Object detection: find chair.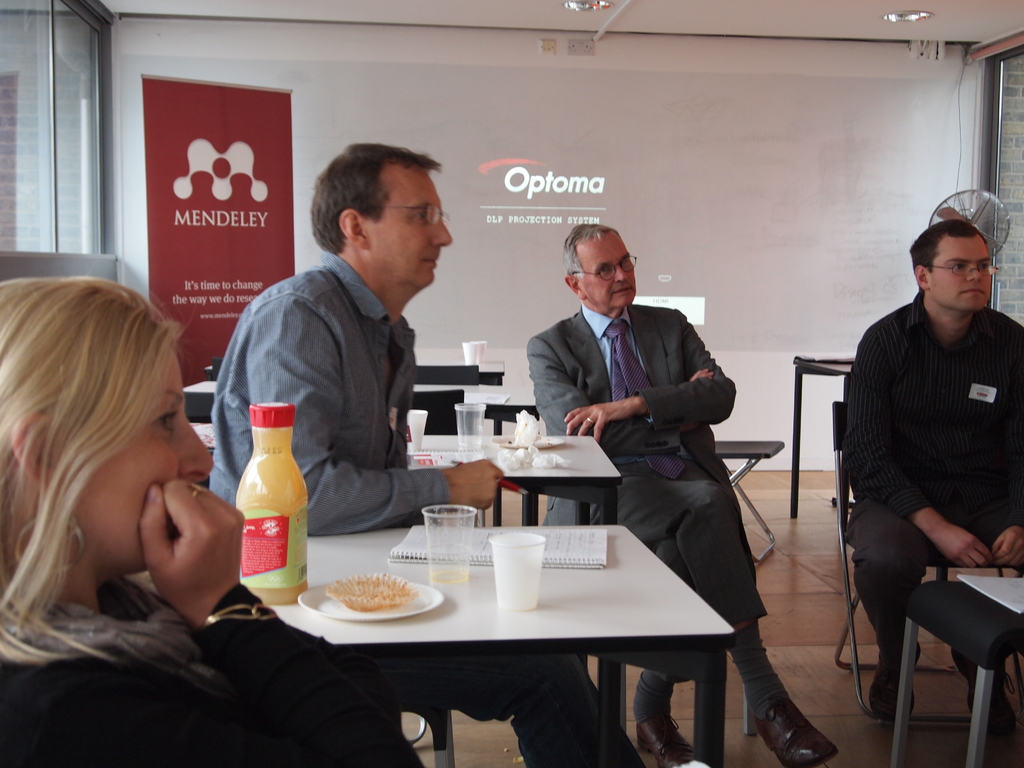
detection(832, 400, 976, 720).
